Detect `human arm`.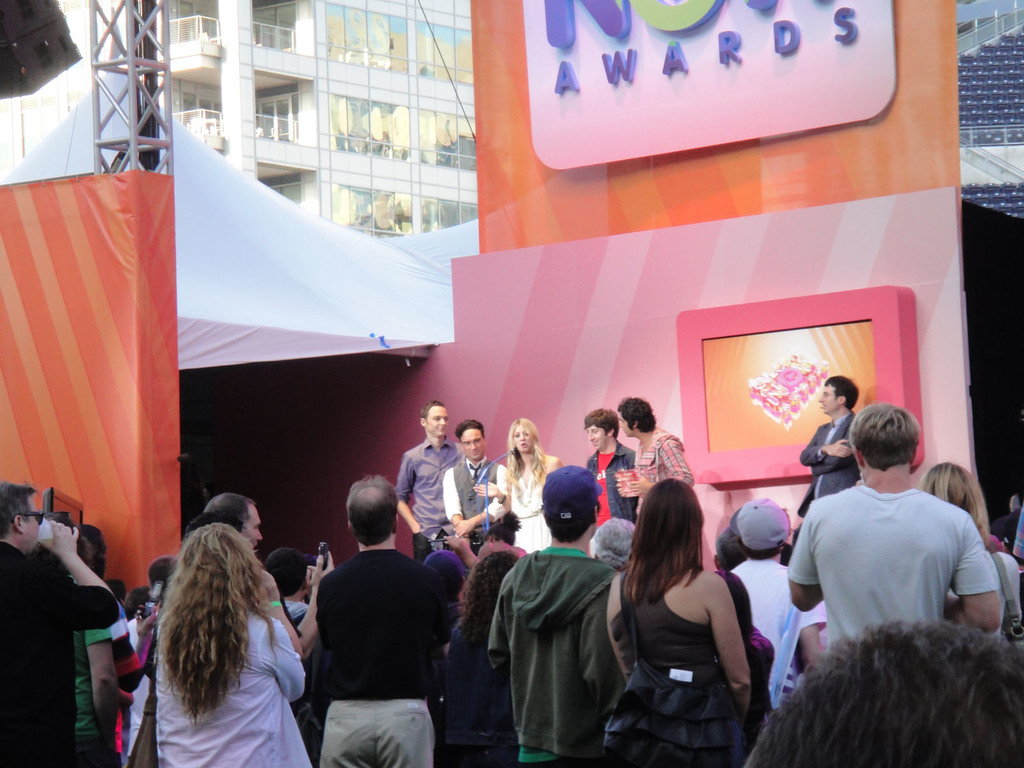
Detected at x1=944, y1=516, x2=1002, y2=637.
